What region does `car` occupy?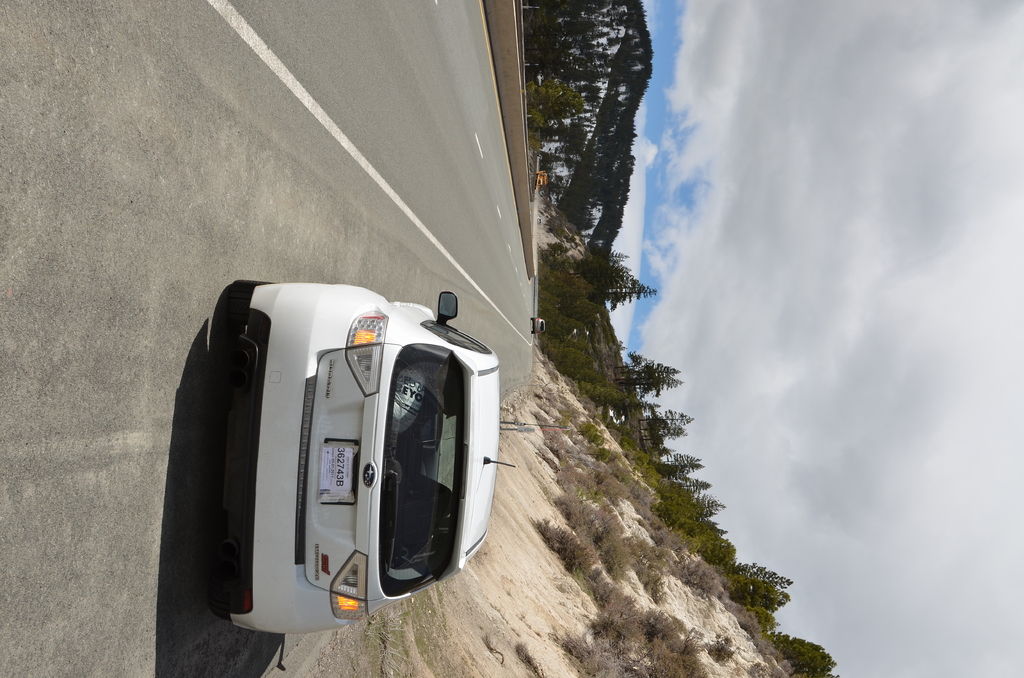
rect(207, 278, 516, 642).
